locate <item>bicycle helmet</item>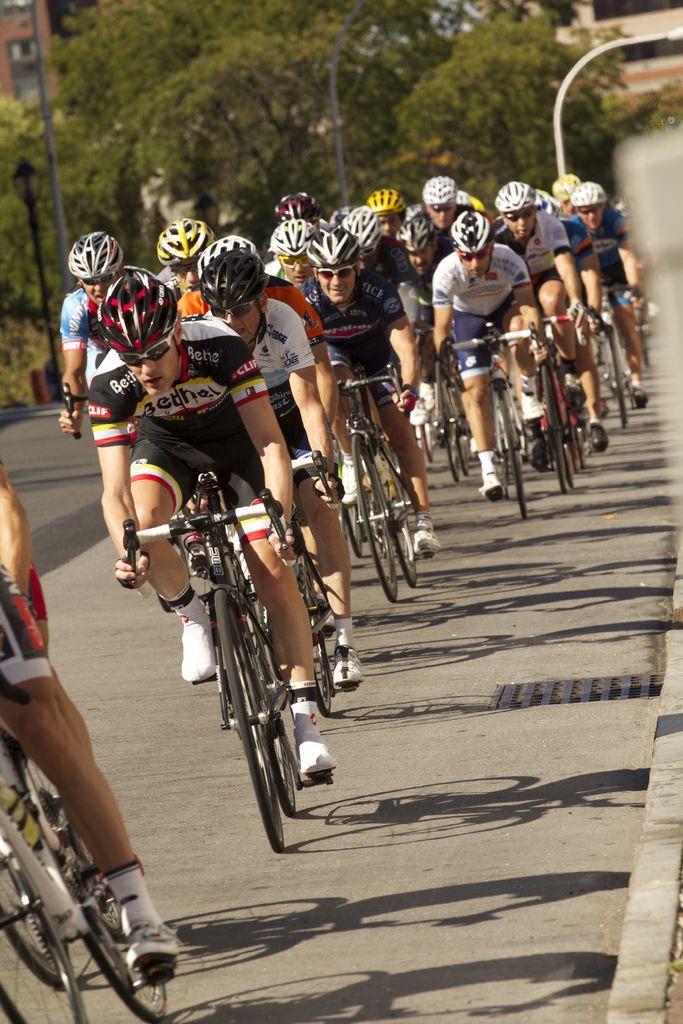
[106,266,170,353]
